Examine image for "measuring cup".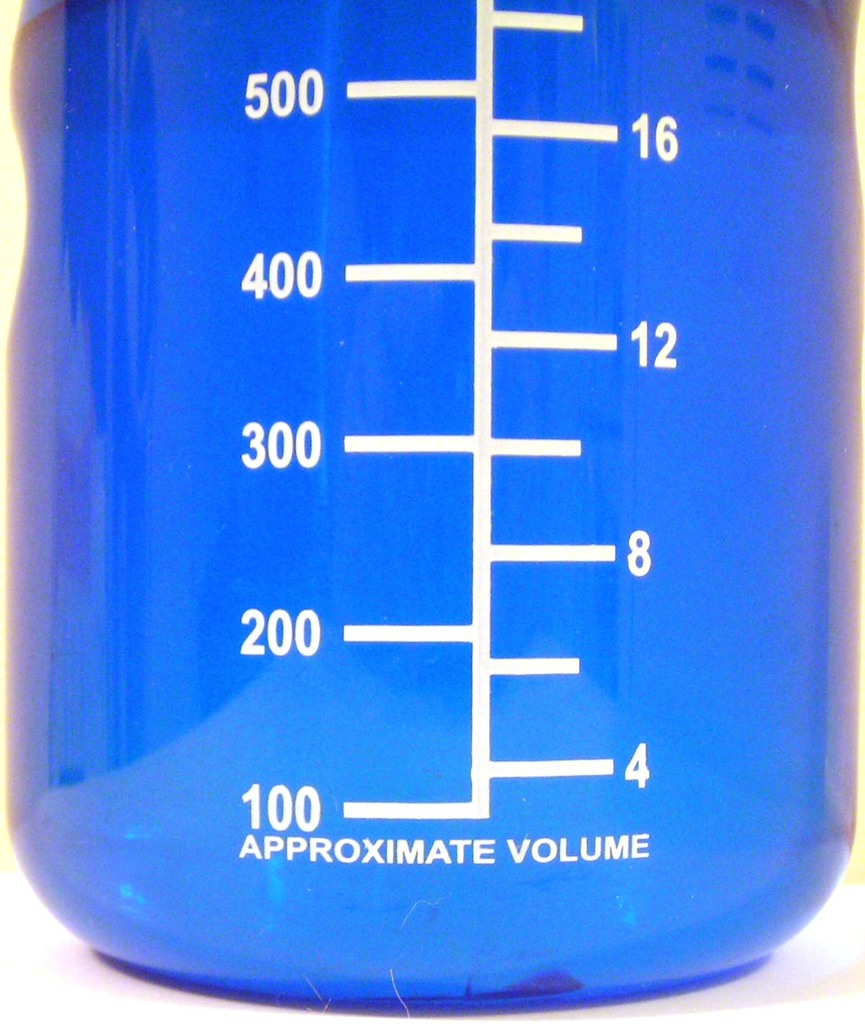
Examination result: locate(9, 1, 864, 1016).
